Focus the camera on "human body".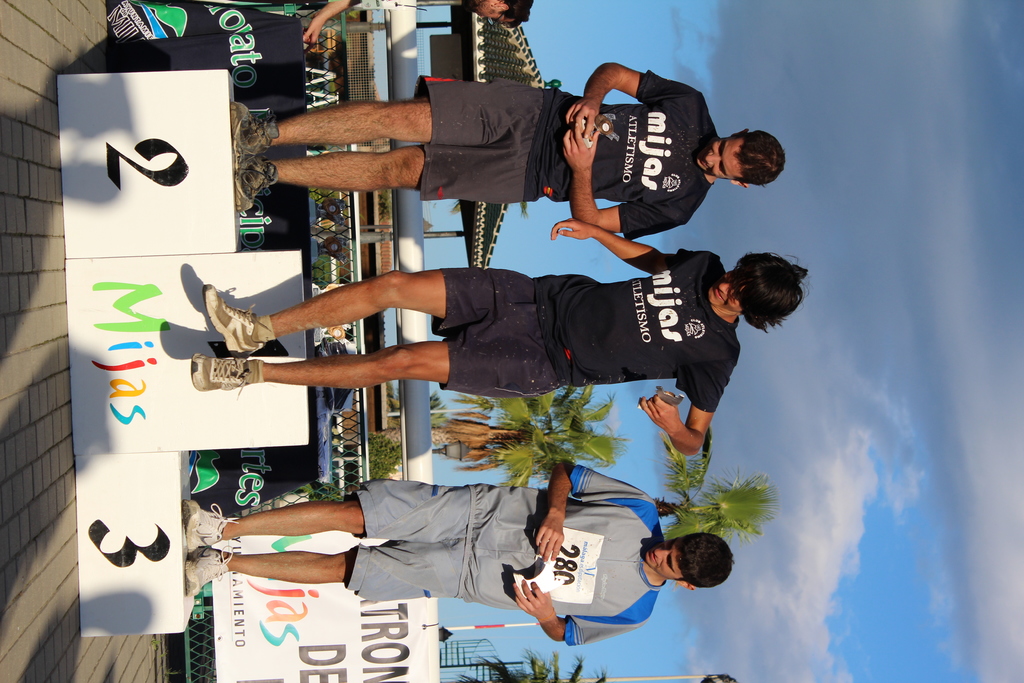
Focus region: {"x1": 186, "y1": 224, "x2": 790, "y2": 437}.
